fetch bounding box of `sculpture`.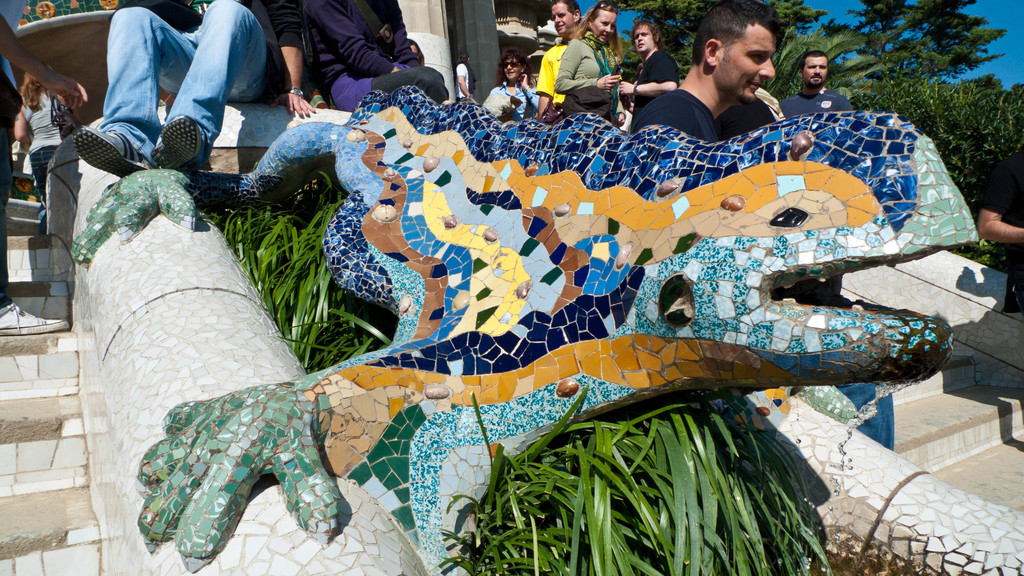
Bbox: (x1=119, y1=40, x2=941, y2=516).
